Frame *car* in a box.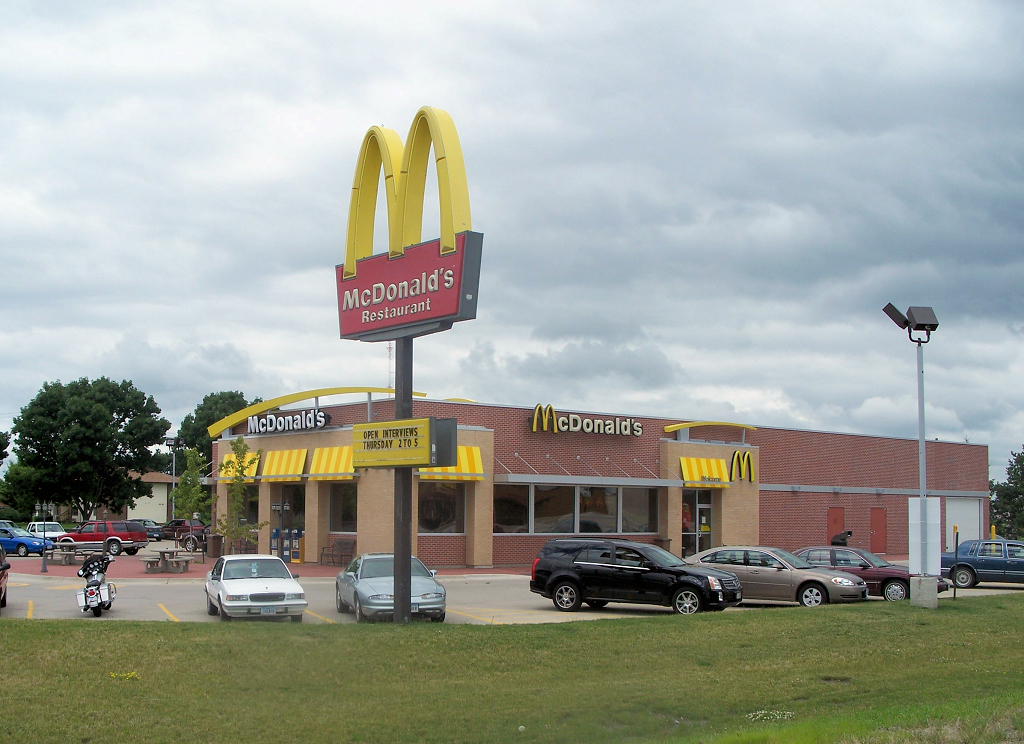
<box>206,550,305,626</box>.
